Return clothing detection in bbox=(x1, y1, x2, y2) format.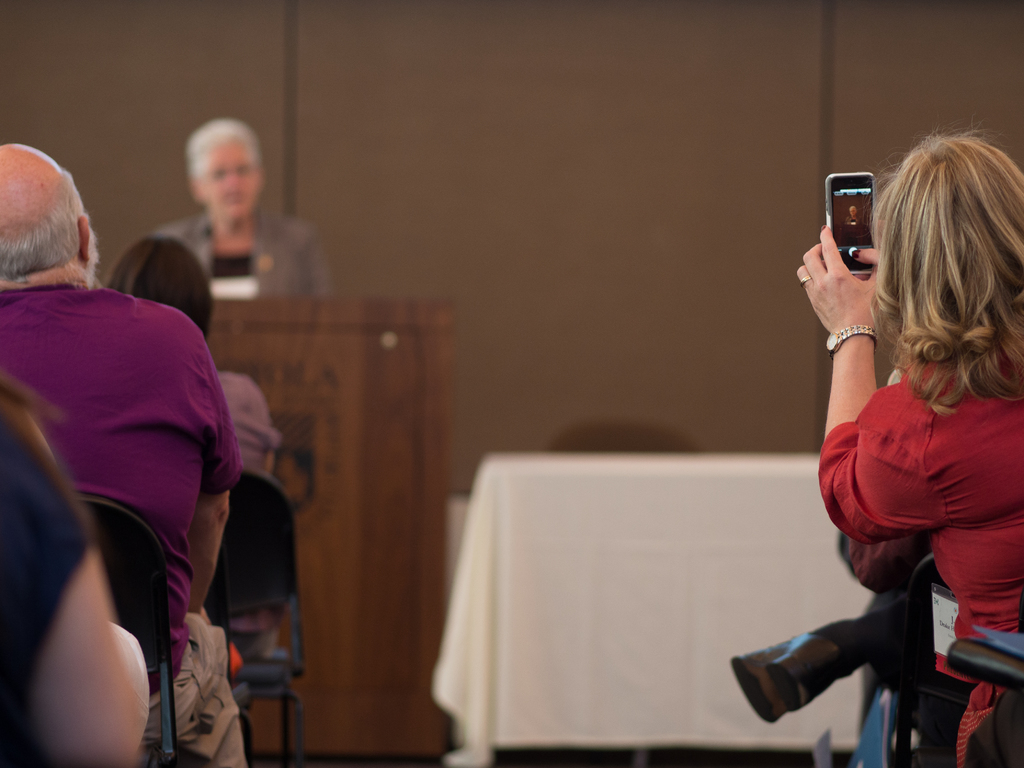
bbox=(0, 269, 239, 767).
